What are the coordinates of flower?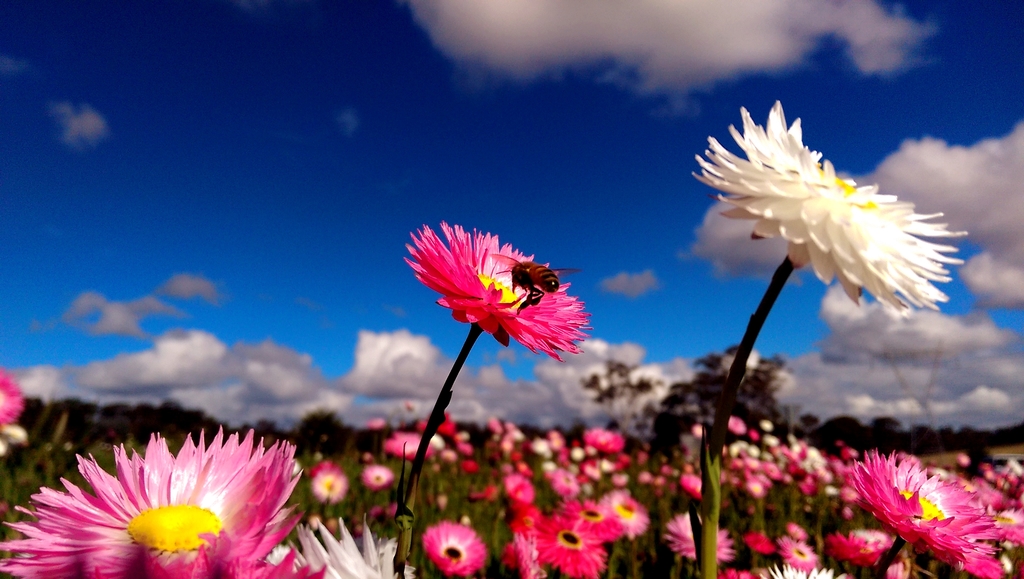
<bbox>0, 434, 321, 576</bbox>.
